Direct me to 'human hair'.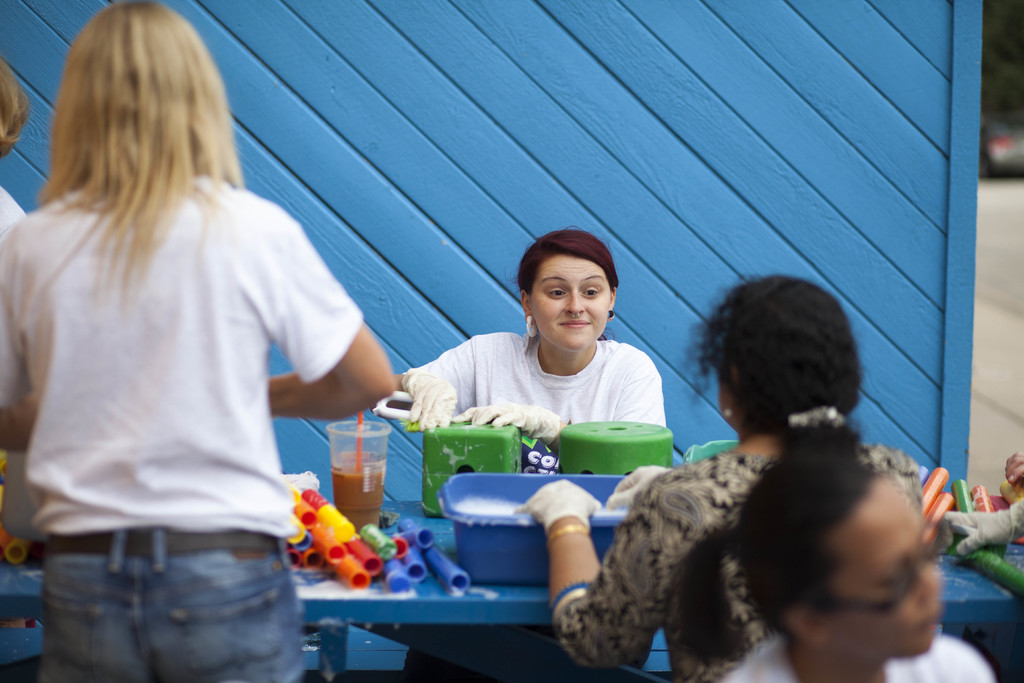
Direction: crop(666, 425, 881, 667).
